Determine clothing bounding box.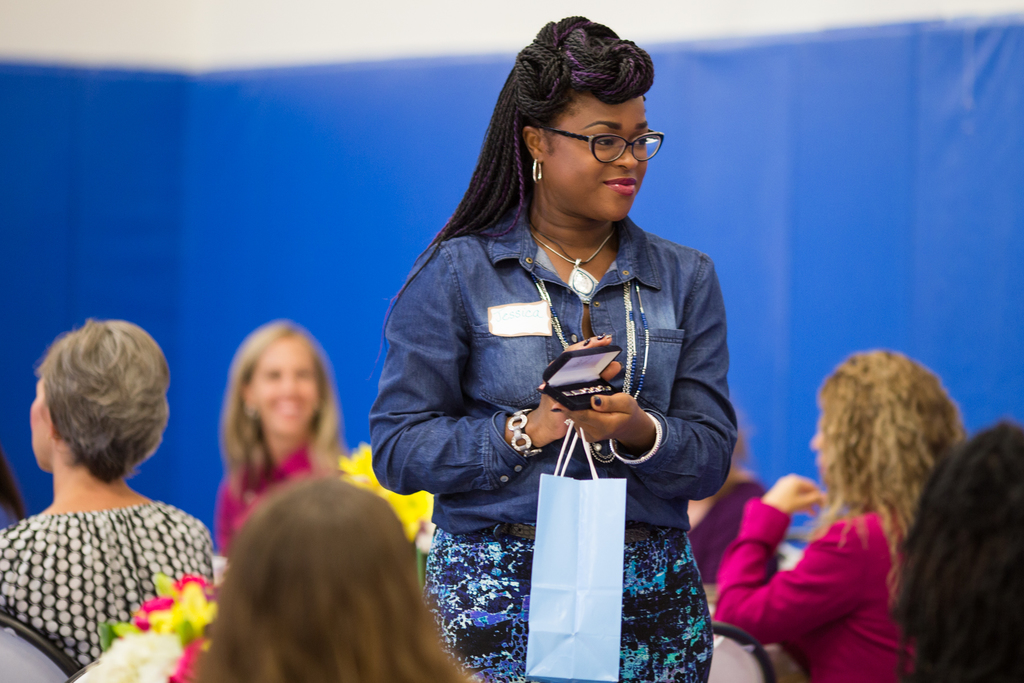
Determined: 0:514:213:682.
